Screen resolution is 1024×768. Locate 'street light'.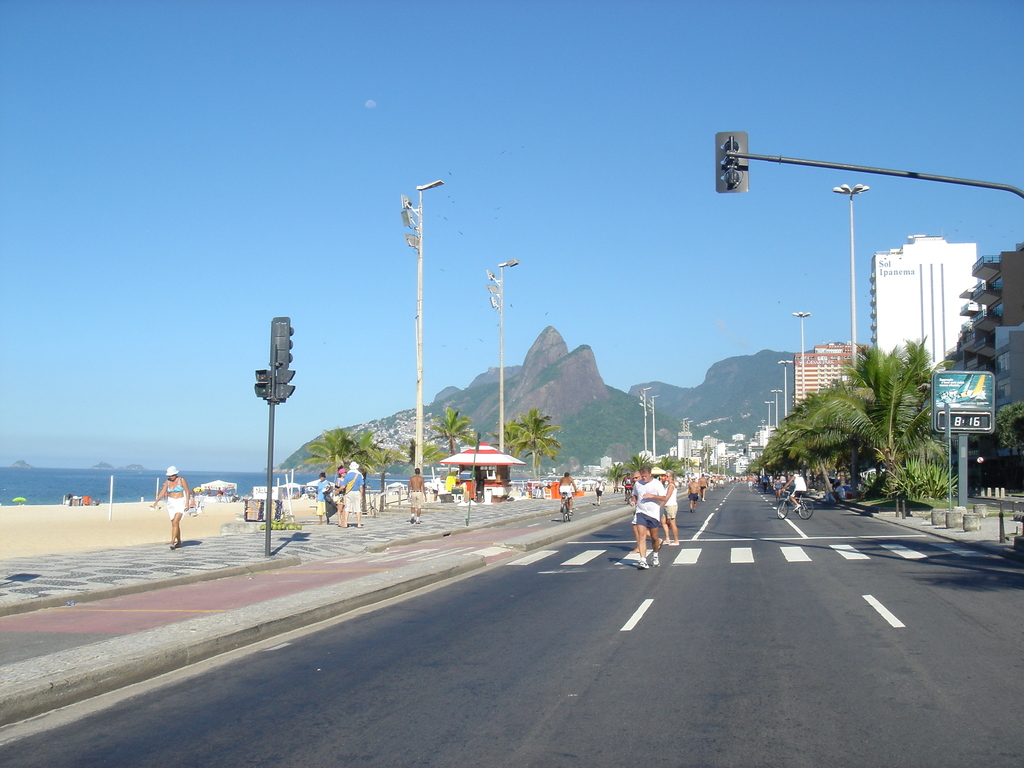
bbox=[689, 418, 696, 467].
